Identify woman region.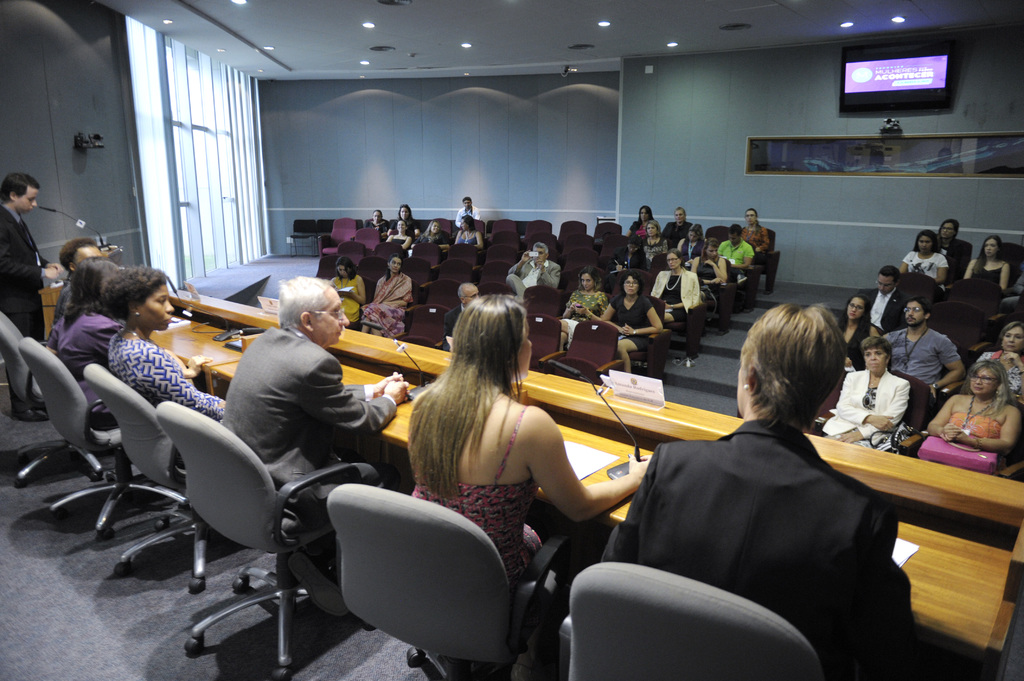
Region: 679:225:712:255.
